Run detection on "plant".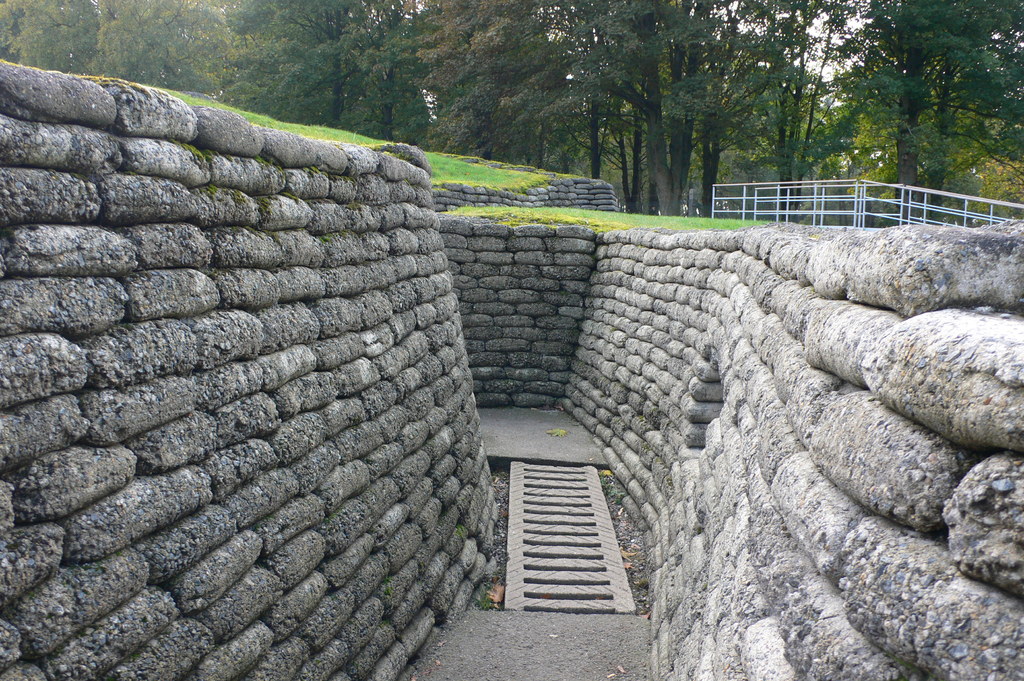
Result: (left=321, top=505, right=342, bottom=527).
